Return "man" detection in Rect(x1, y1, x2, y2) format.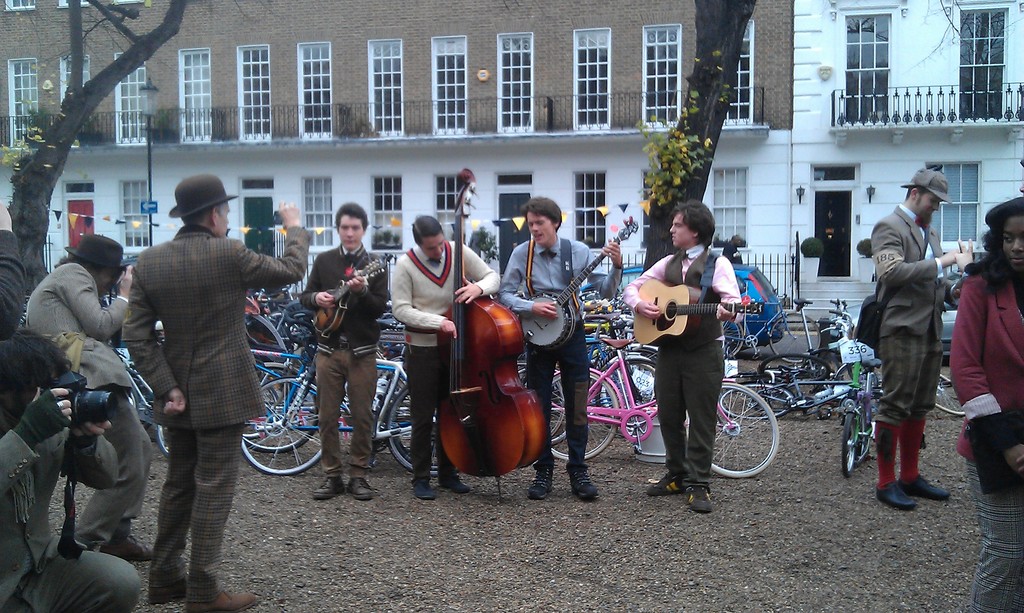
Rect(621, 197, 746, 512).
